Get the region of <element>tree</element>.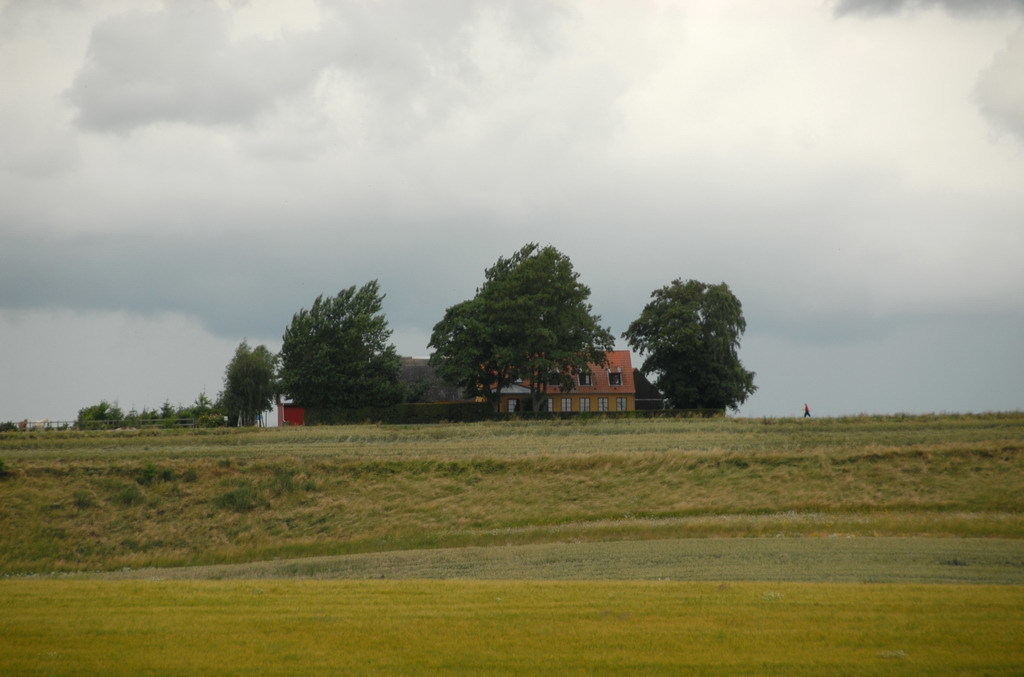
box=[269, 281, 423, 414].
